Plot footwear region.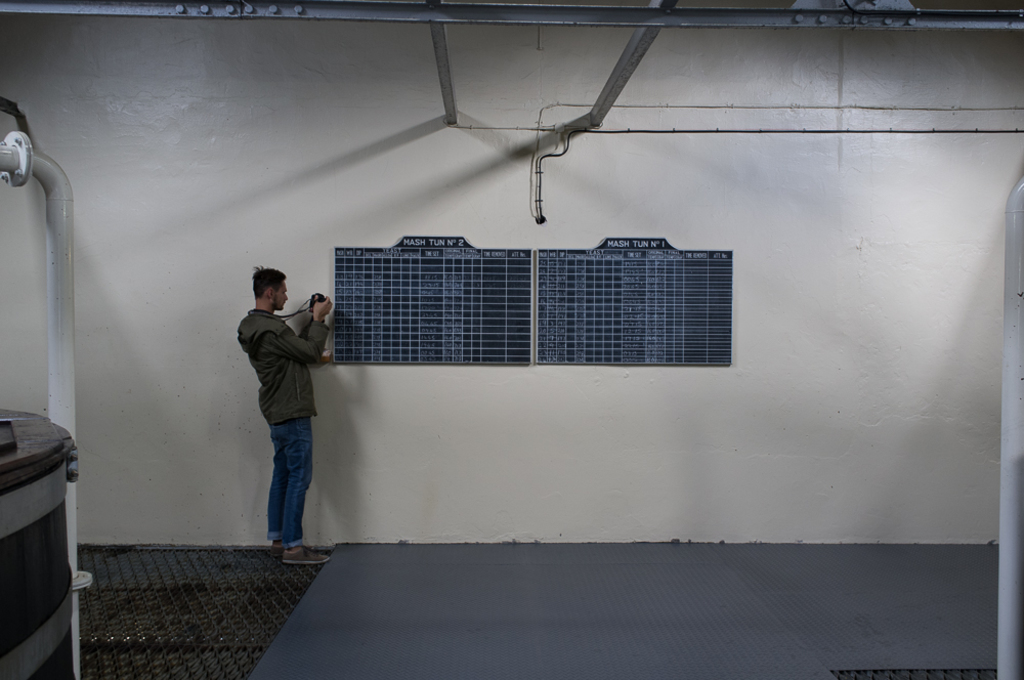
Plotted at pyautogui.locateOnScreen(283, 544, 328, 561).
